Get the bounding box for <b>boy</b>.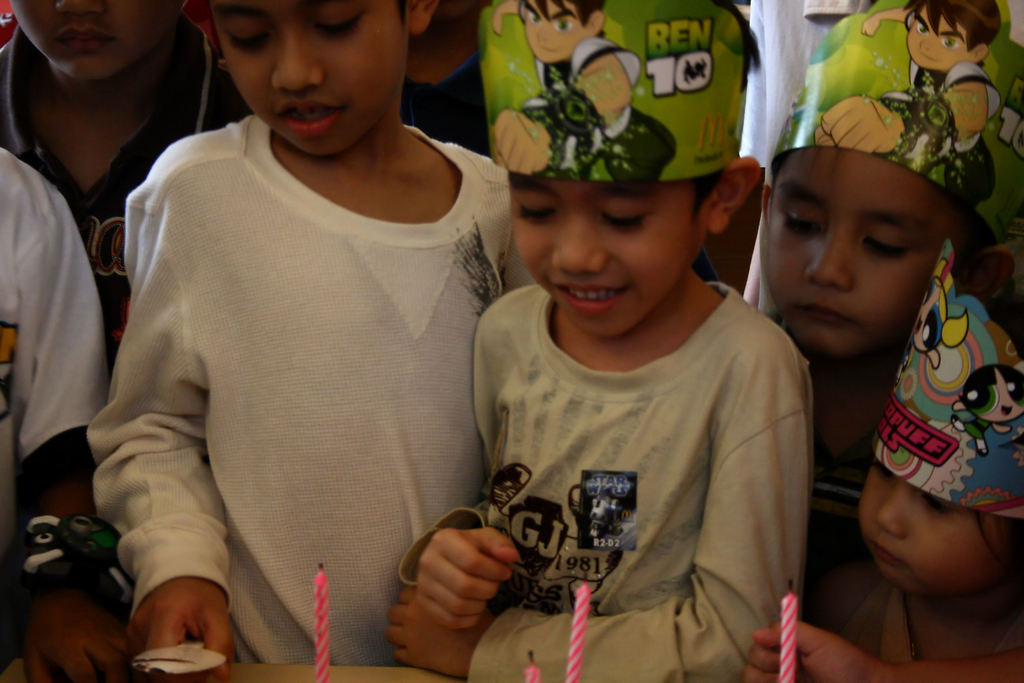
box(808, 0, 1002, 206).
